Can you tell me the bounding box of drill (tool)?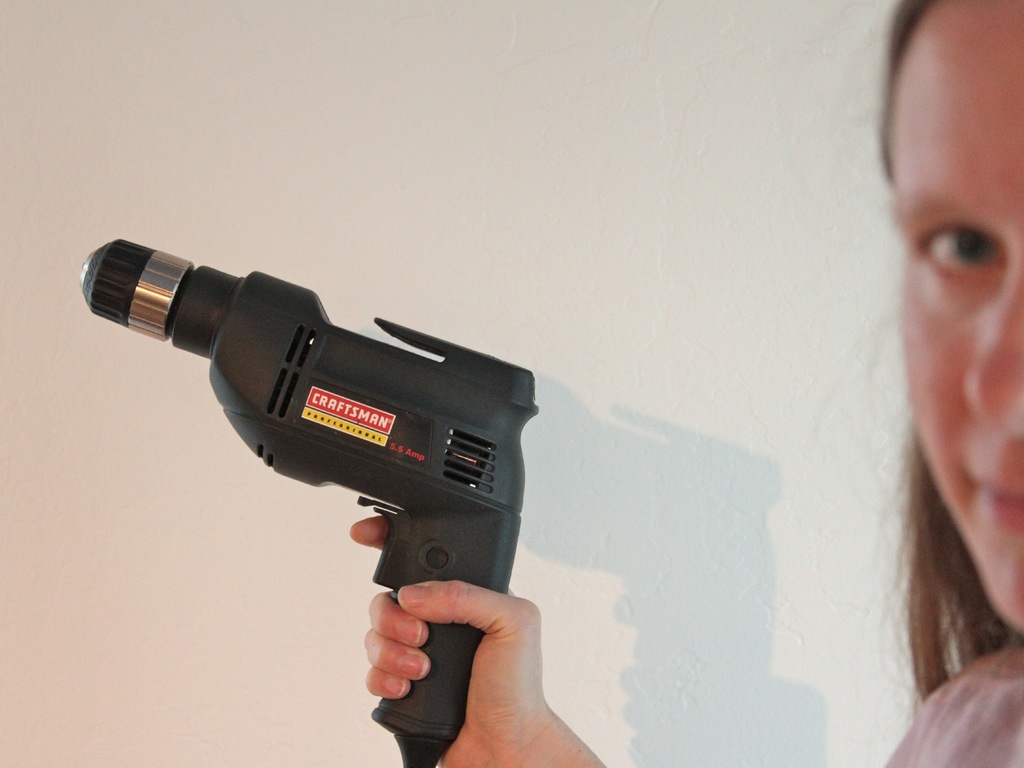
<bbox>77, 229, 528, 764</bbox>.
